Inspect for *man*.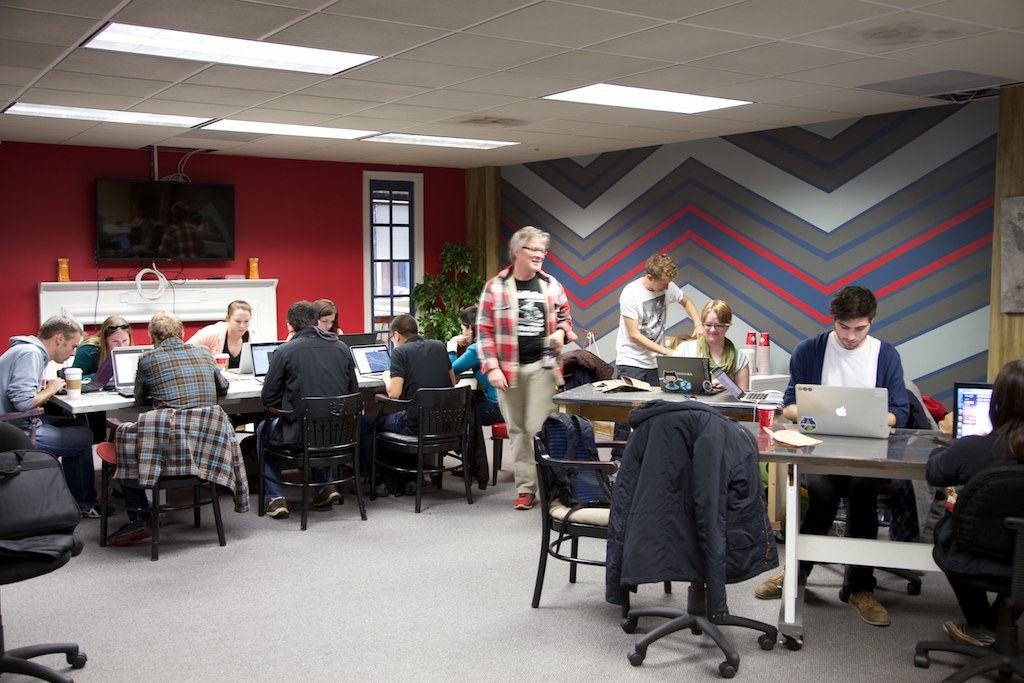
Inspection: crop(0, 313, 102, 518).
